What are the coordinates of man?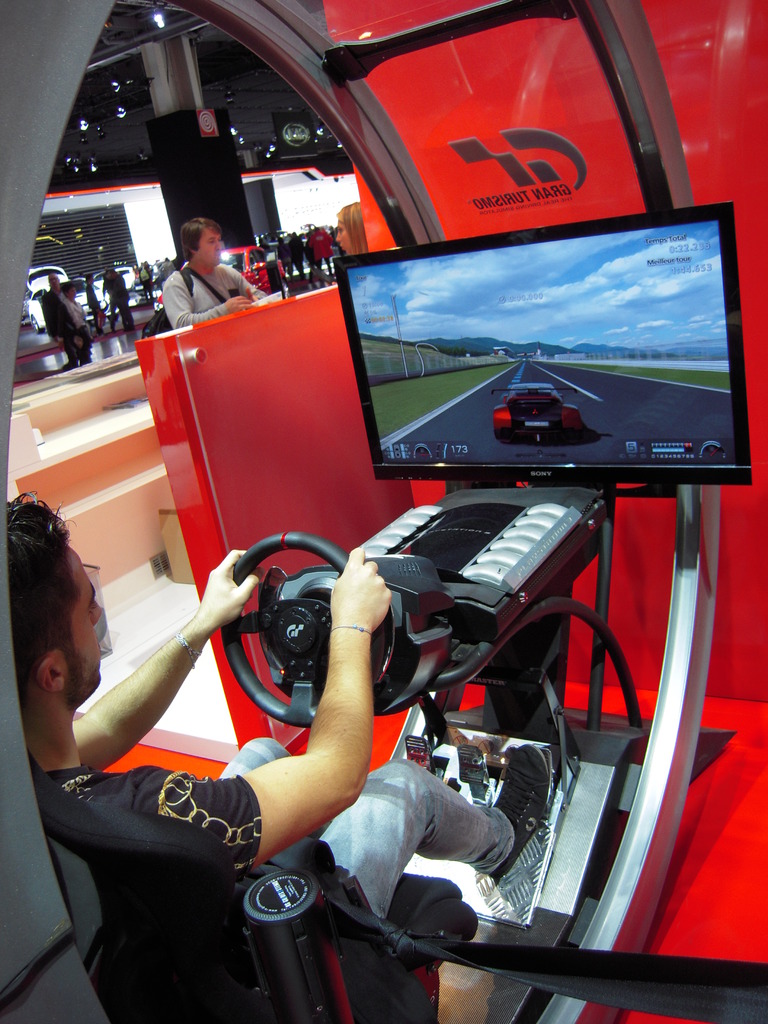
bbox=(287, 236, 313, 286).
